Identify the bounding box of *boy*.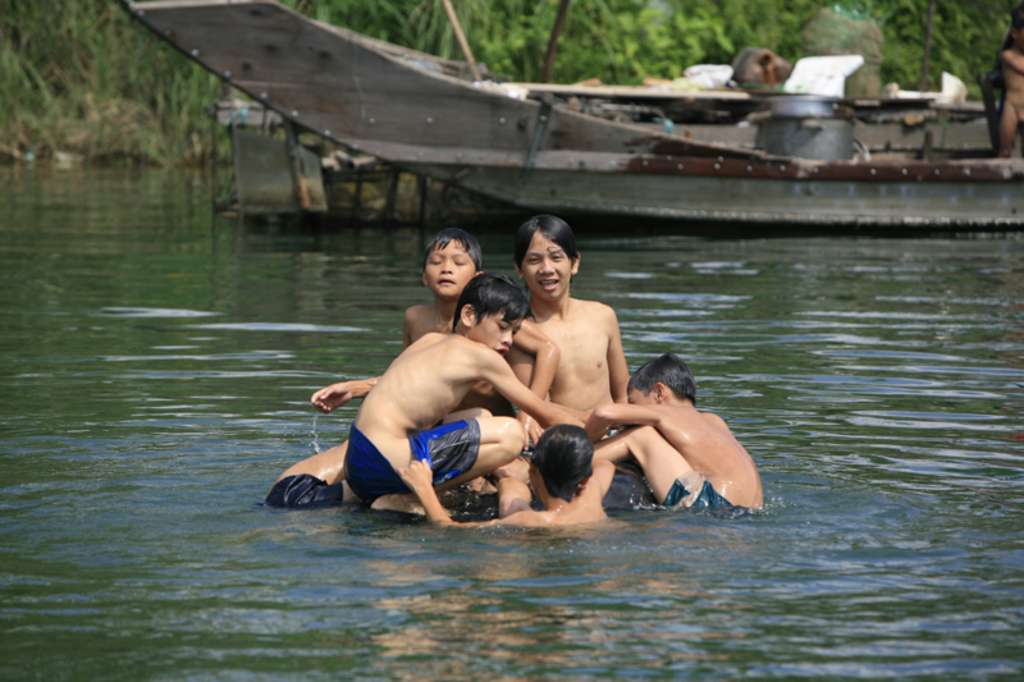
576/351/768/540.
